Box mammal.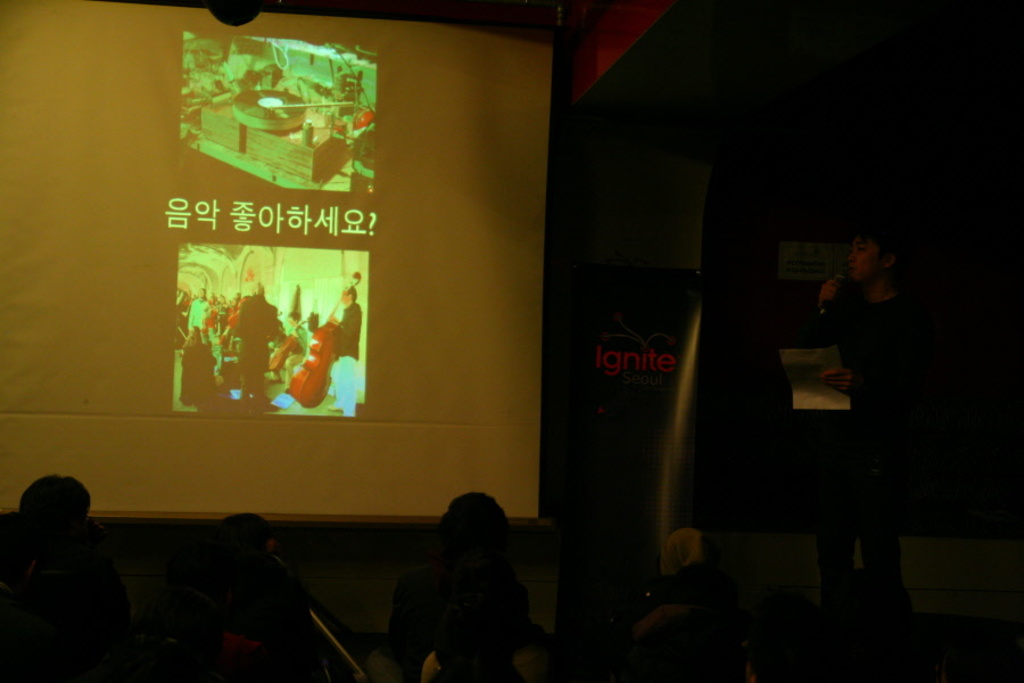
pyautogui.locateOnScreen(231, 278, 280, 421).
